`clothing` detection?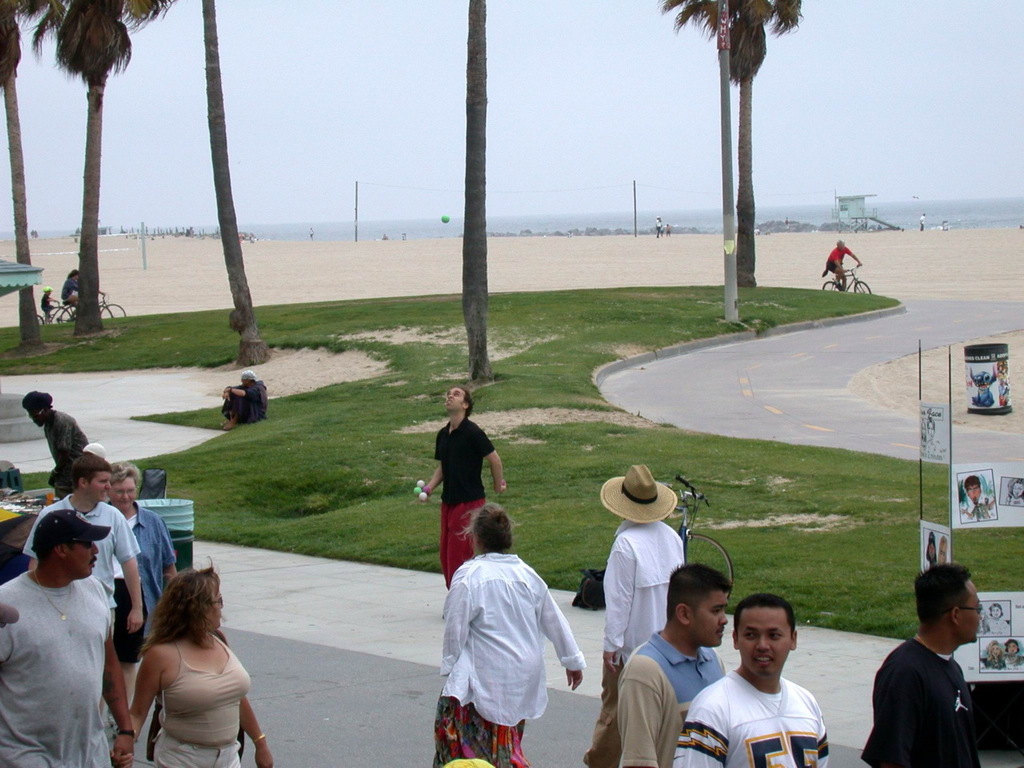
left=671, top=671, right=826, bottom=767
